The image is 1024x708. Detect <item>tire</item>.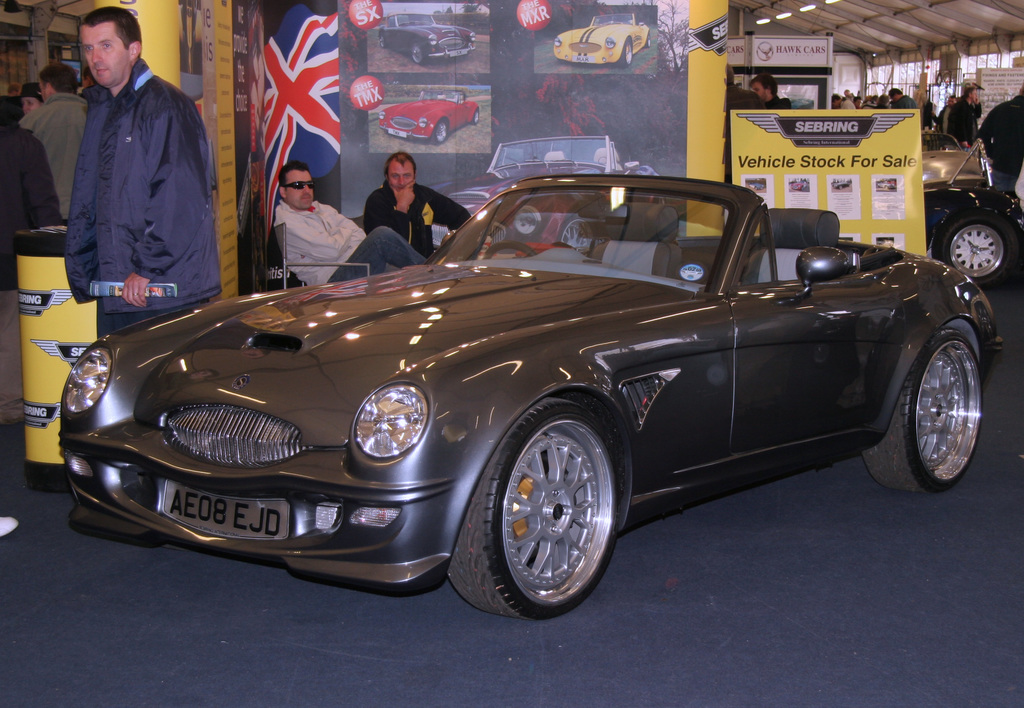
Detection: 646:35:652:49.
